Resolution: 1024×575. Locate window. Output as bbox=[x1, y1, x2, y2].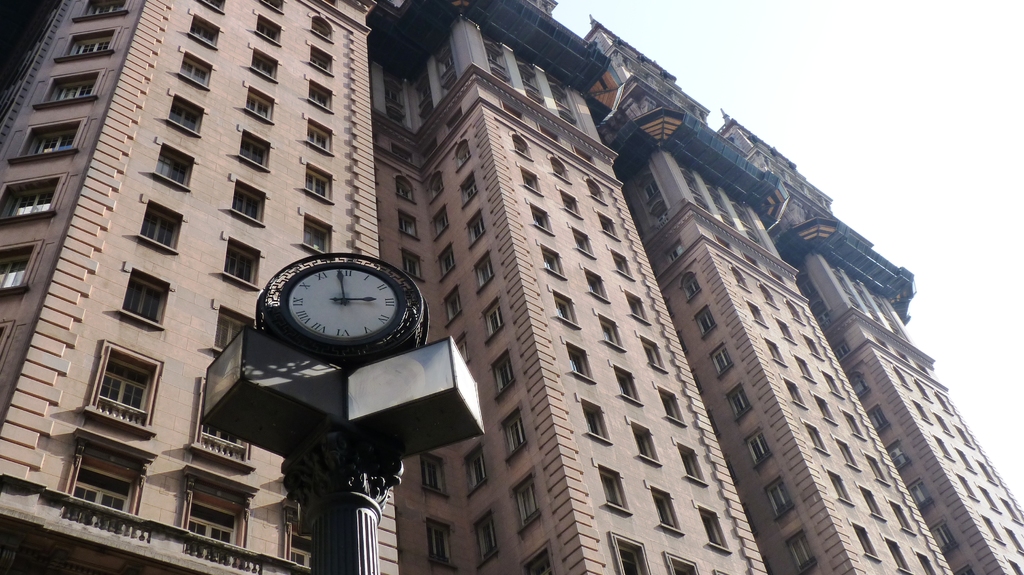
bbox=[593, 209, 618, 239].
